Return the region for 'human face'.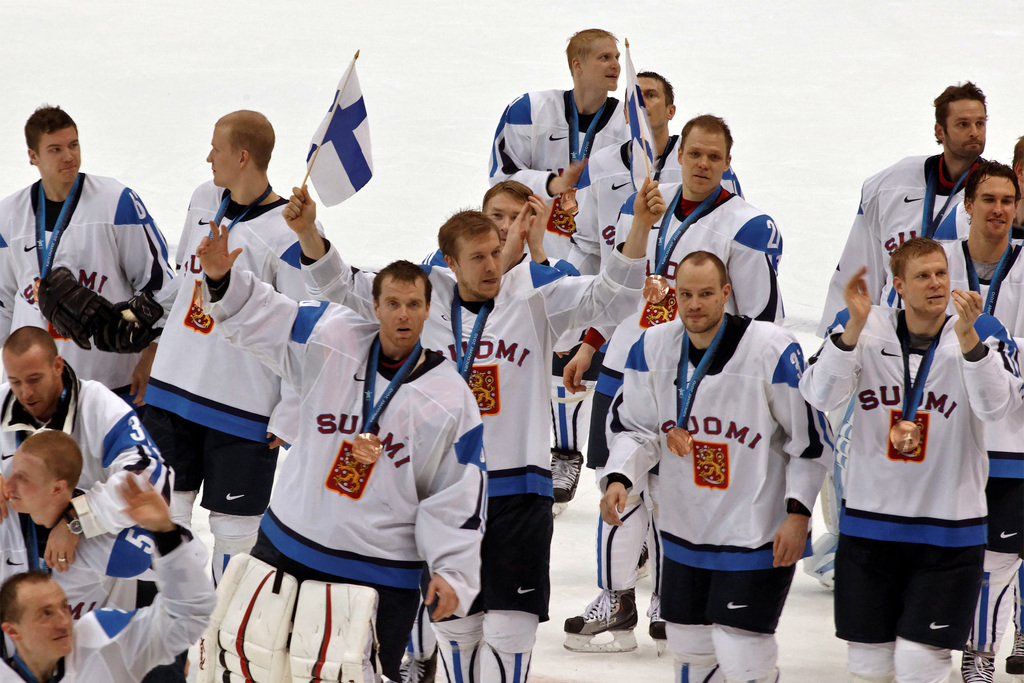
detection(36, 128, 79, 181).
